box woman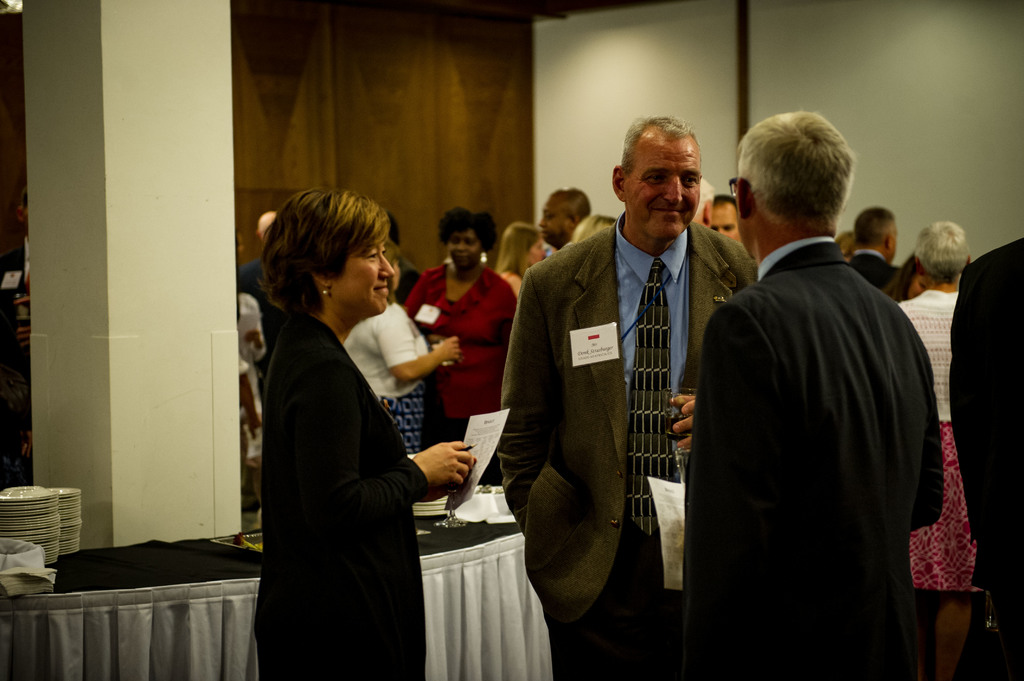
pyautogui.locateOnScreen(398, 204, 524, 439)
